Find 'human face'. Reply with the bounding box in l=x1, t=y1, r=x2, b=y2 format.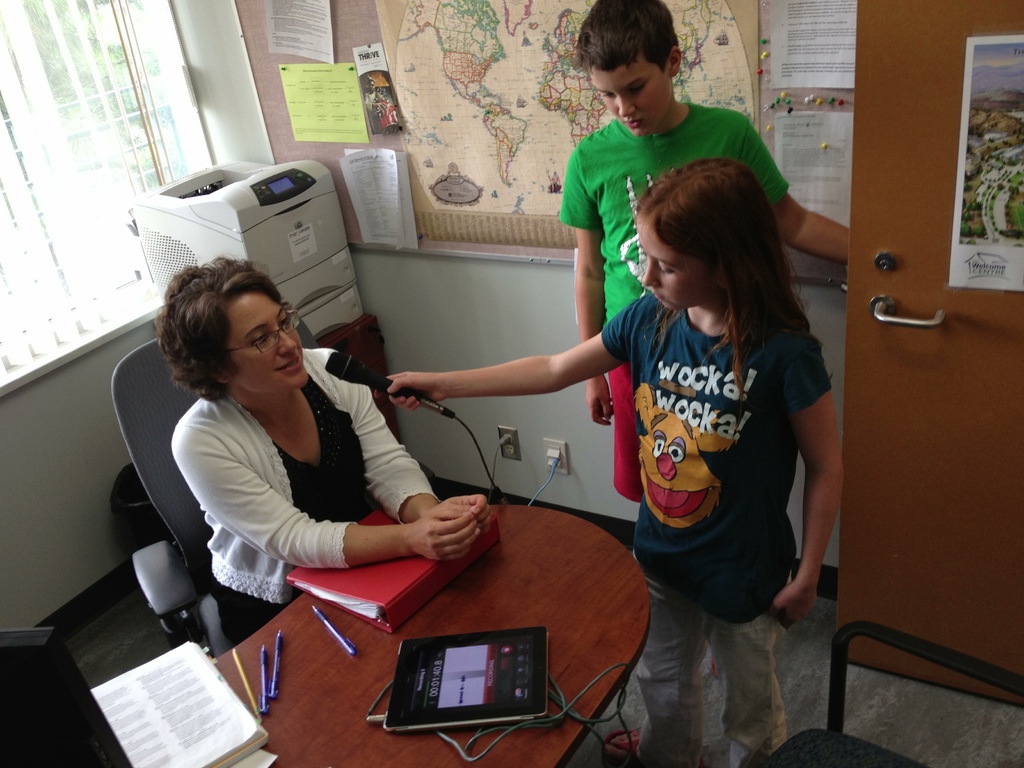
l=583, t=61, r=673, b=136.
